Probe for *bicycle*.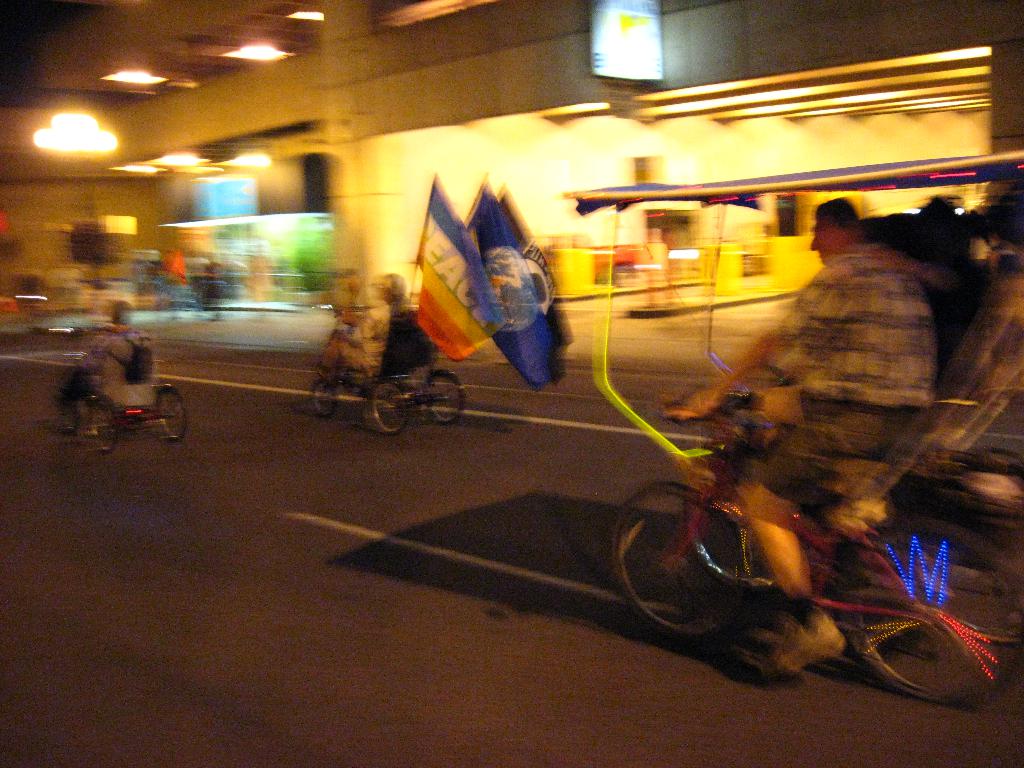
Probe result: detection(607, 396, 1019, 708).
